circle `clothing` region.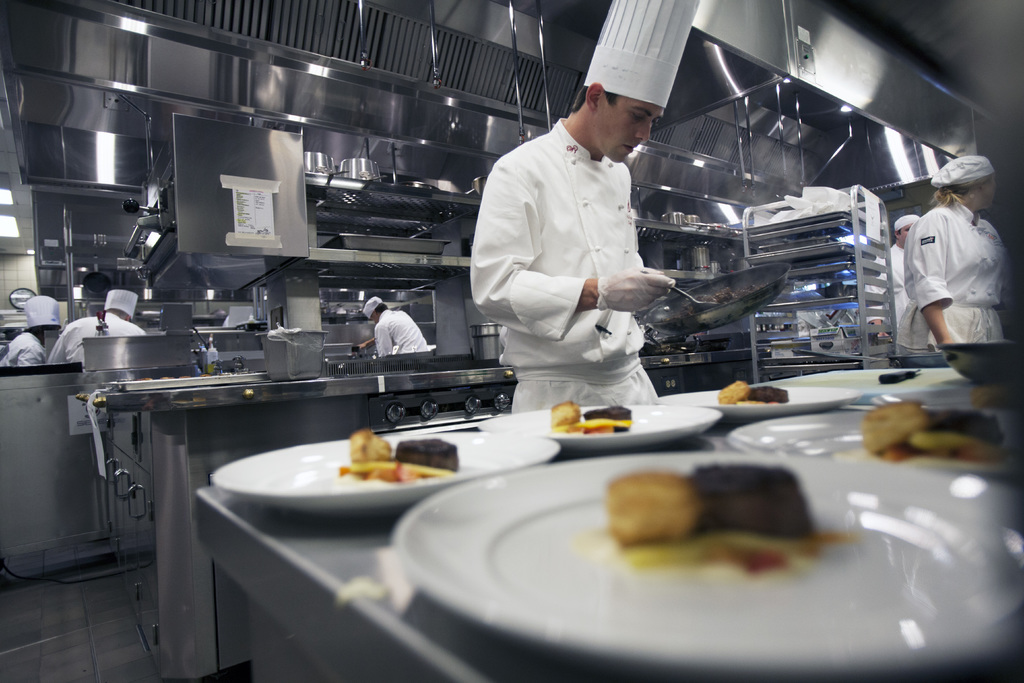
Region: [left=44, top=309, right=145, bottom=374].
